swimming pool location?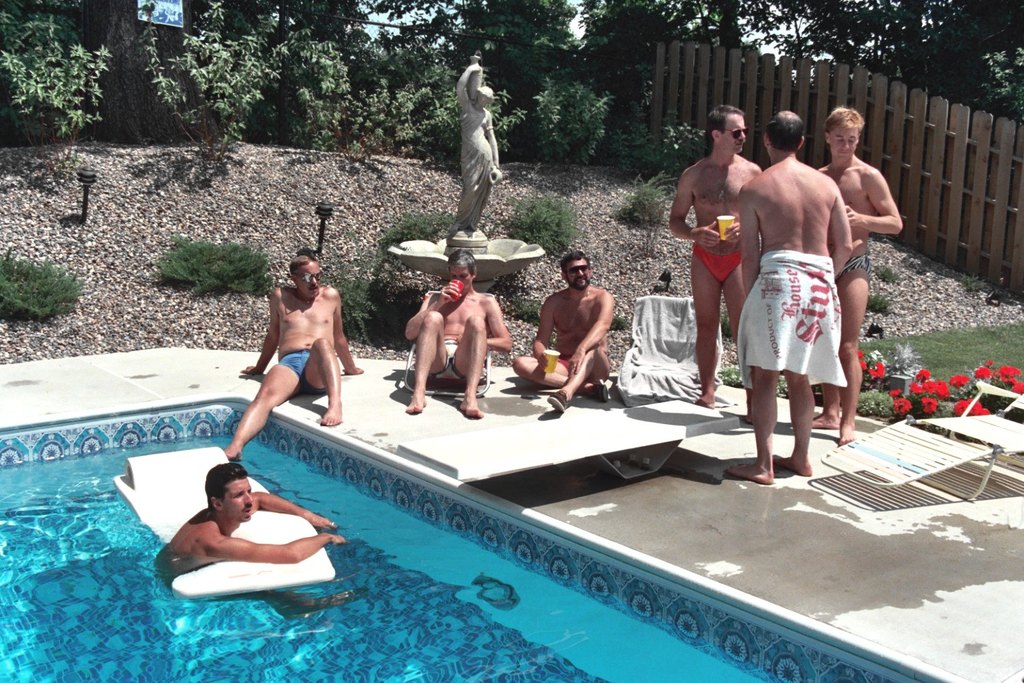
0,337,945,679
